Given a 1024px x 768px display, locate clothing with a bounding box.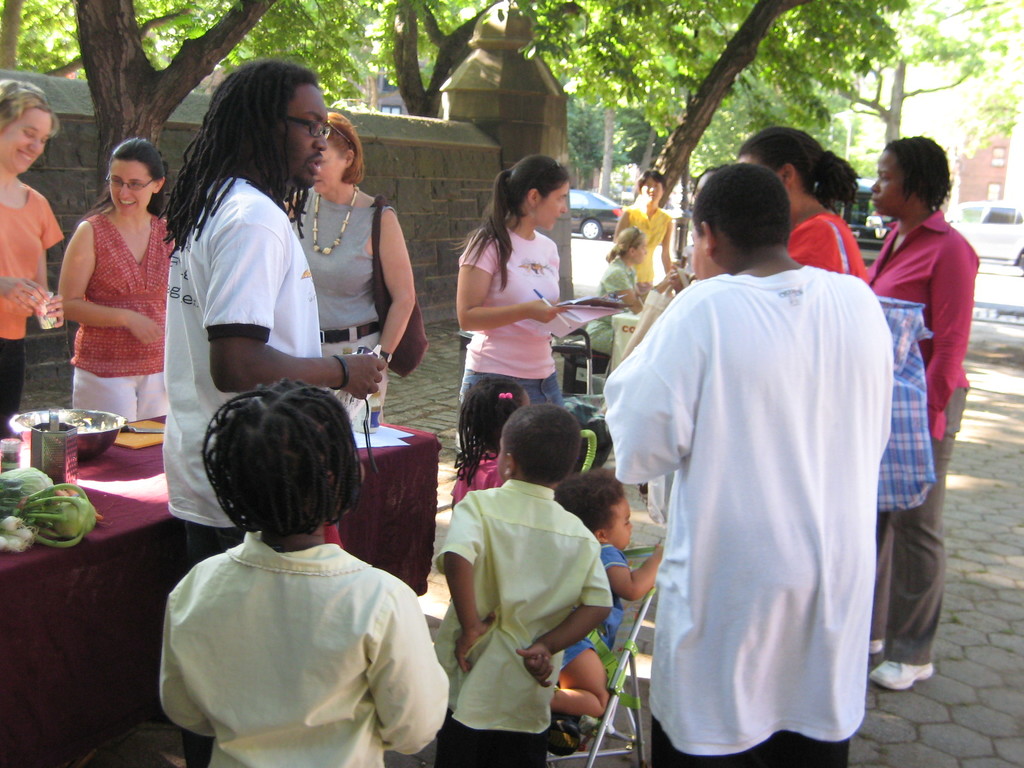
Located: x1=787 y1=211 x2=867 y2=282.
